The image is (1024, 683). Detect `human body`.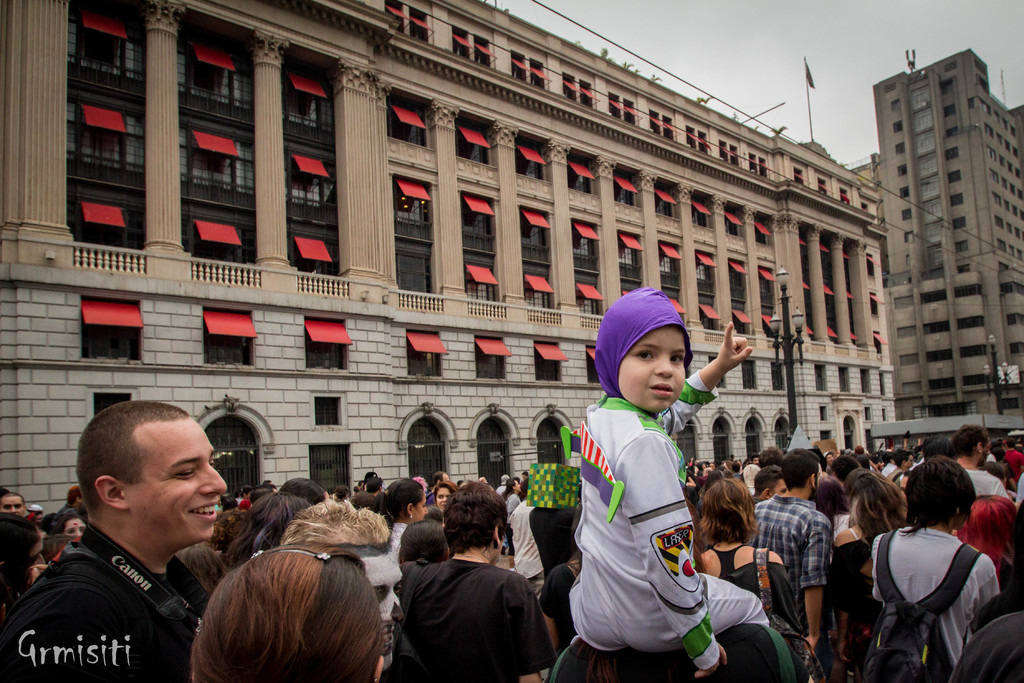
Detection: 0,486,23,511.
